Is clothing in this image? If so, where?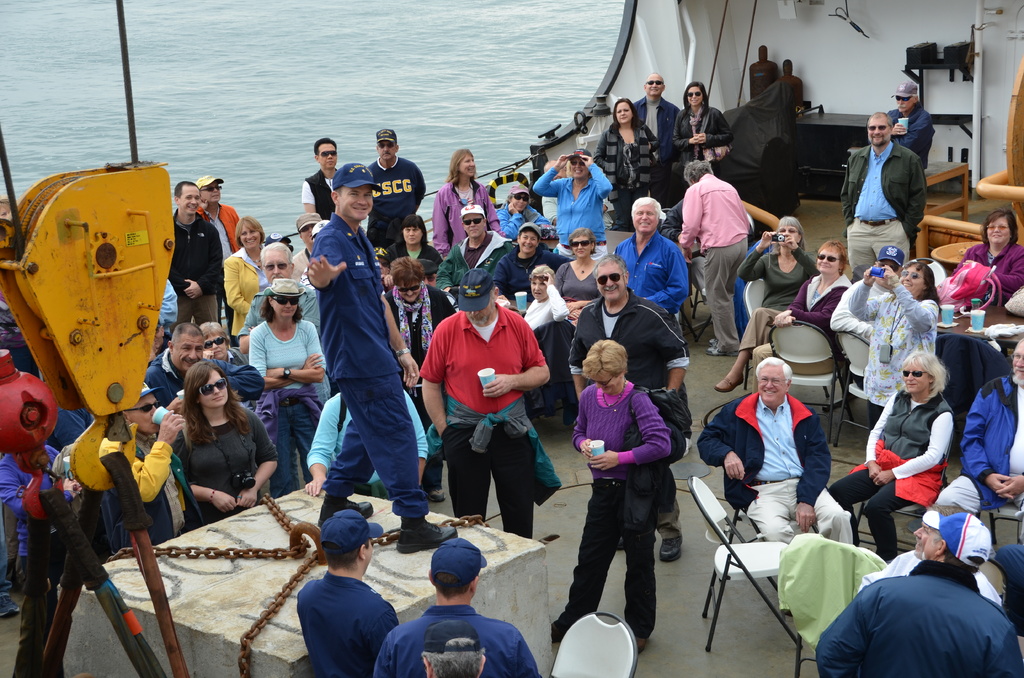
Yes, at box=[95, 431, 196, 563].
